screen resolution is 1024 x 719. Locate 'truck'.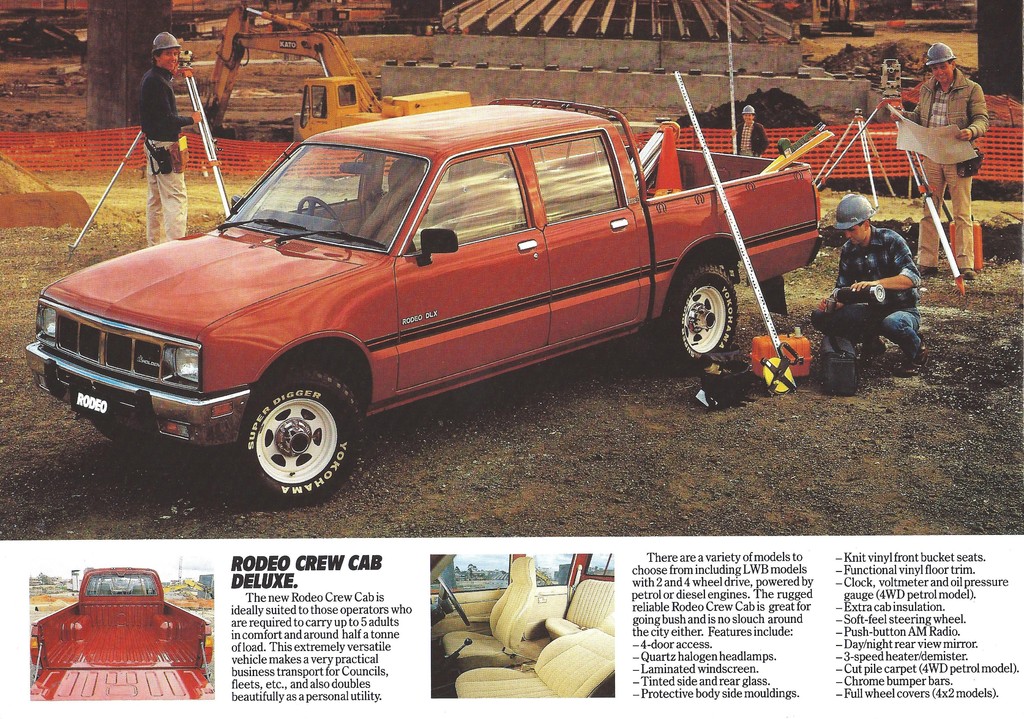
(left=429, top=553, right=610, bottom=700).
